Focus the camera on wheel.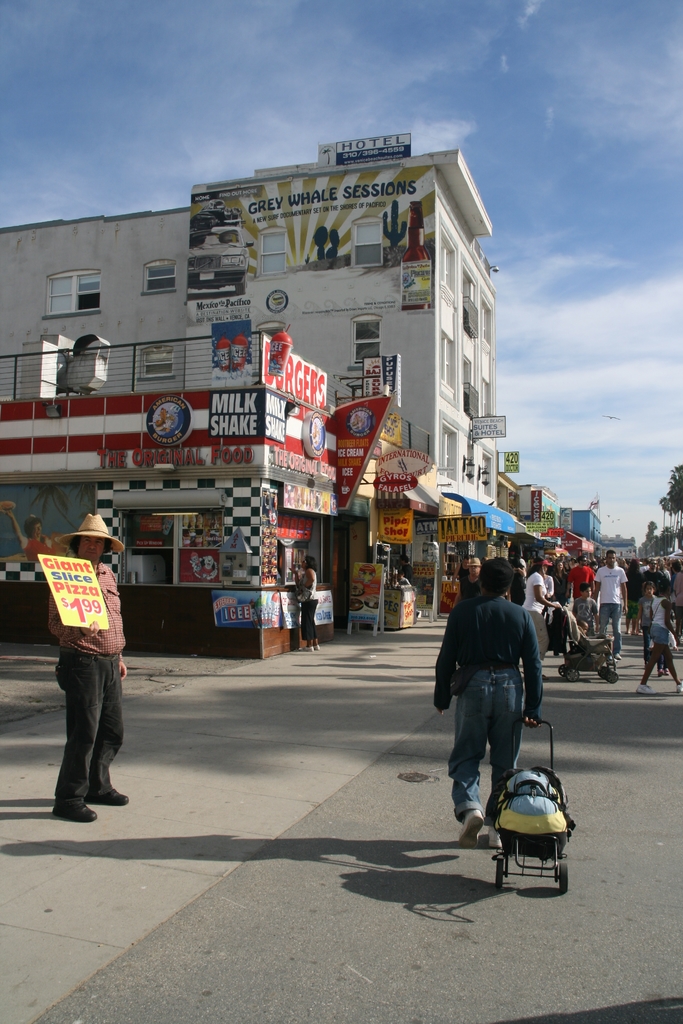
Focus region: 558:668:575:682.
